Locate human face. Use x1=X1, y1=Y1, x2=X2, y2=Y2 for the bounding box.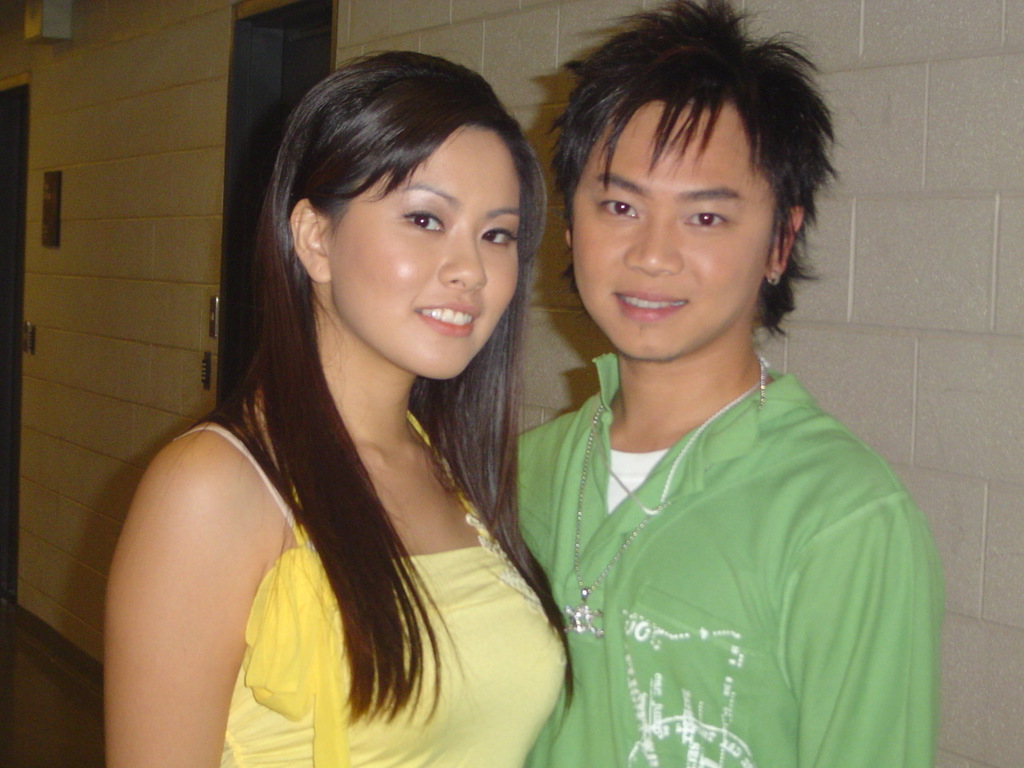
x1=573, y1=107, x2=777, y2=359.
